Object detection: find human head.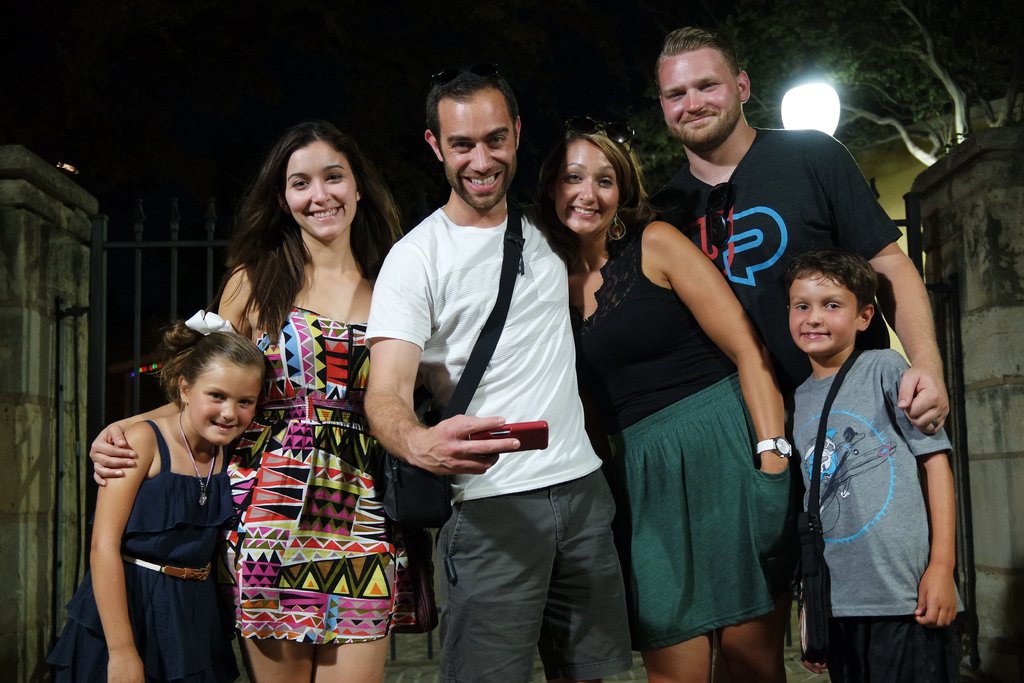
774, 245, 893, 363.
